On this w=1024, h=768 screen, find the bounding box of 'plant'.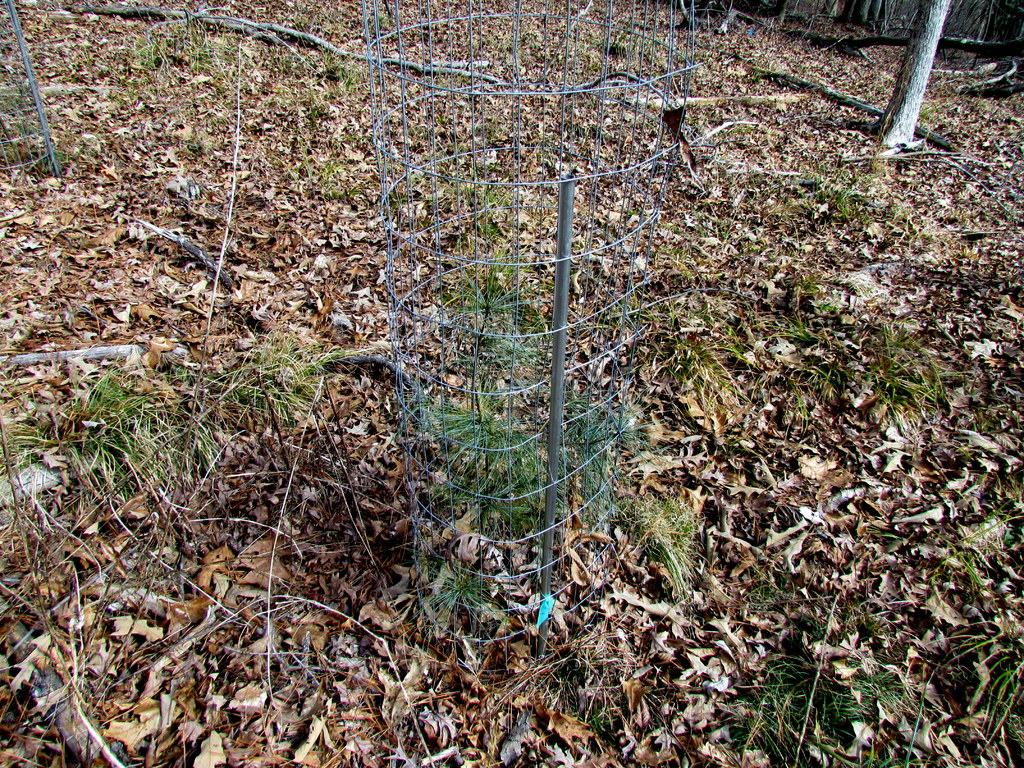
Bounding box: box=[546, 657, 619, 742].
